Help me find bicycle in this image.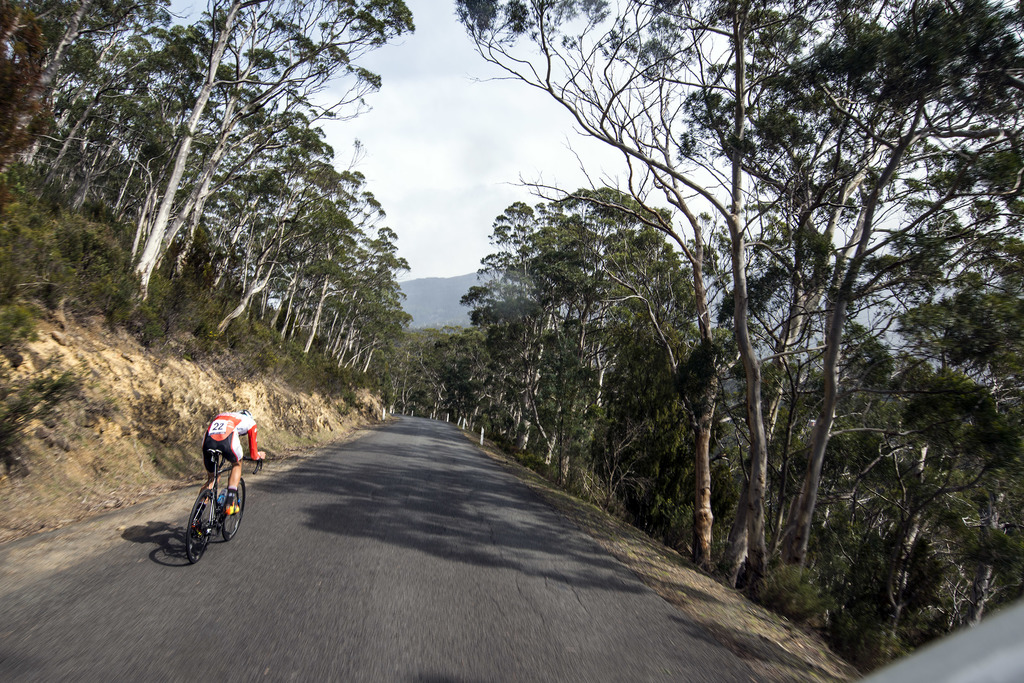
Found it: box=[175, 436, 250, 562].
